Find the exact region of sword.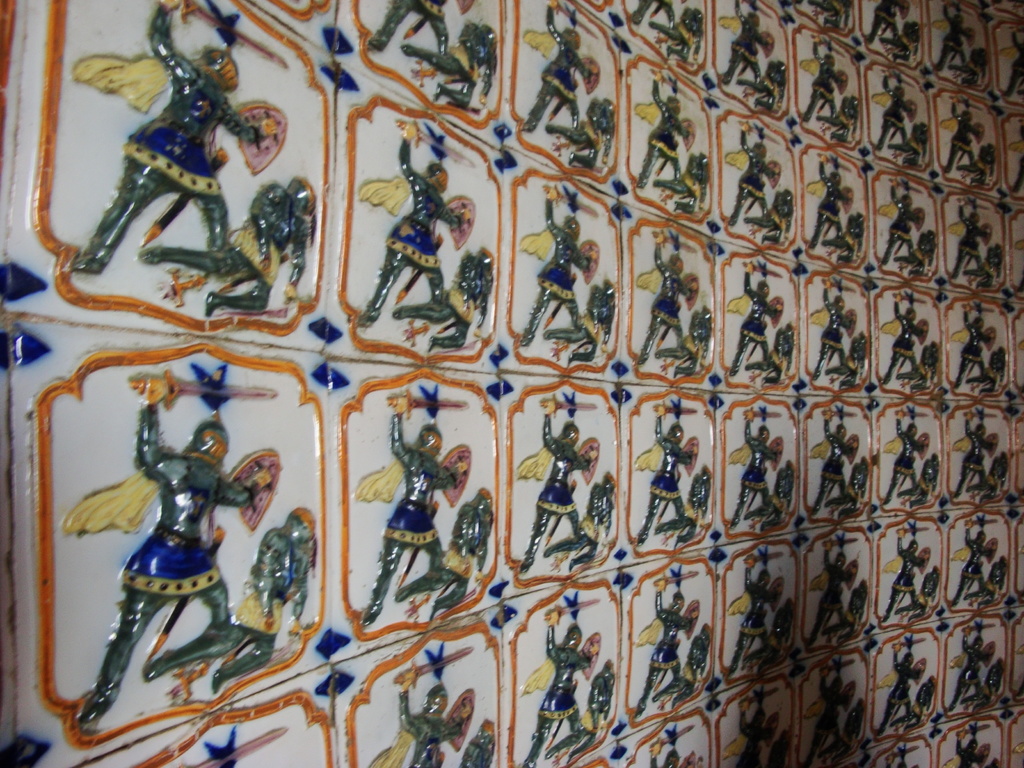
Exact region: (955,198,989,209).
